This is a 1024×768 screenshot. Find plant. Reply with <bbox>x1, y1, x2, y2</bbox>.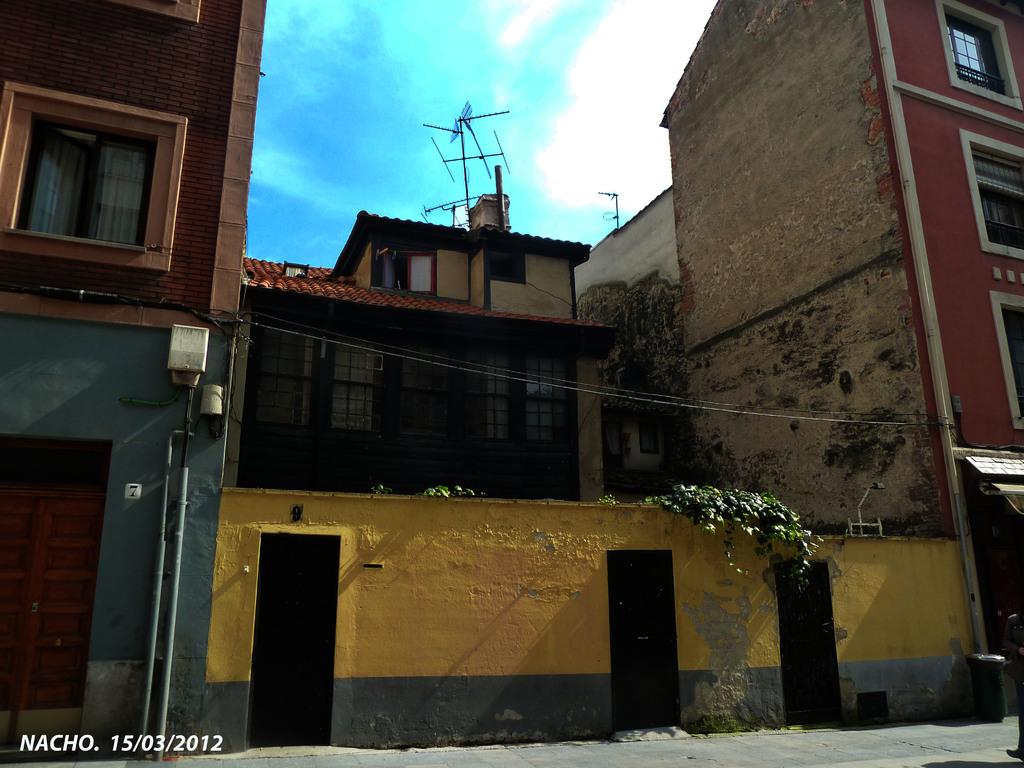
<bbox>370, 482, 395, 493</bbox>.
